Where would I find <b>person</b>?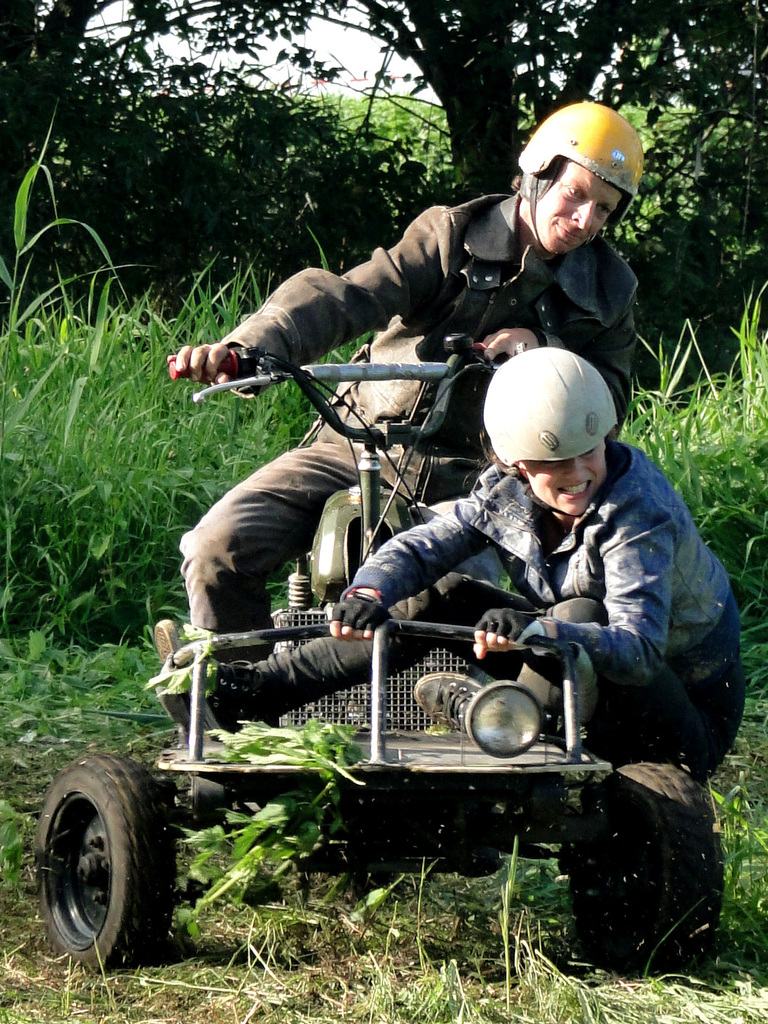
At {"x1": 155, "y1": 343, "x2": 754, "y2": 789}.
